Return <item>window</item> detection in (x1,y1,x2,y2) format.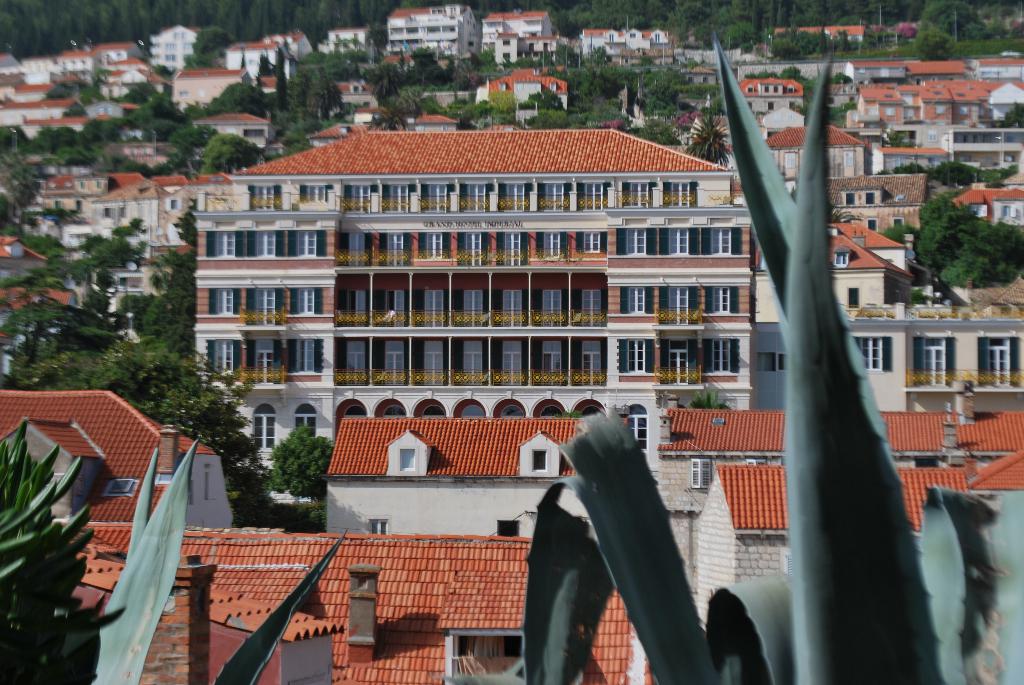
(865,336,884,374).
